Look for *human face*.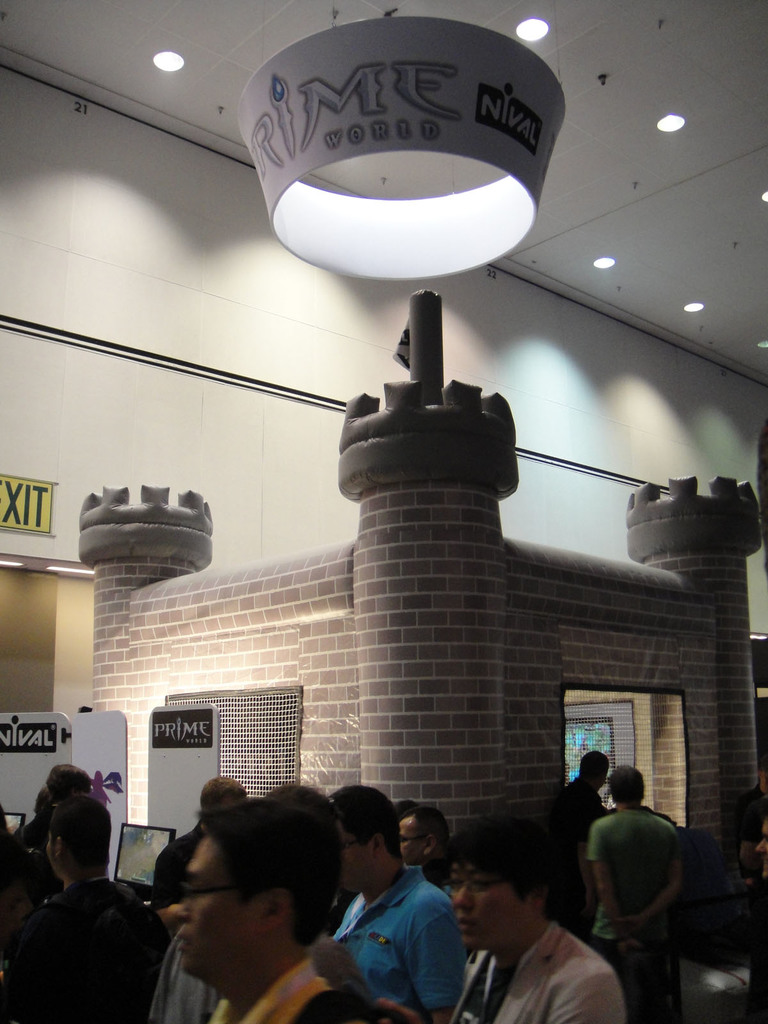
Found: Rect(453, 848, 509, 953).
